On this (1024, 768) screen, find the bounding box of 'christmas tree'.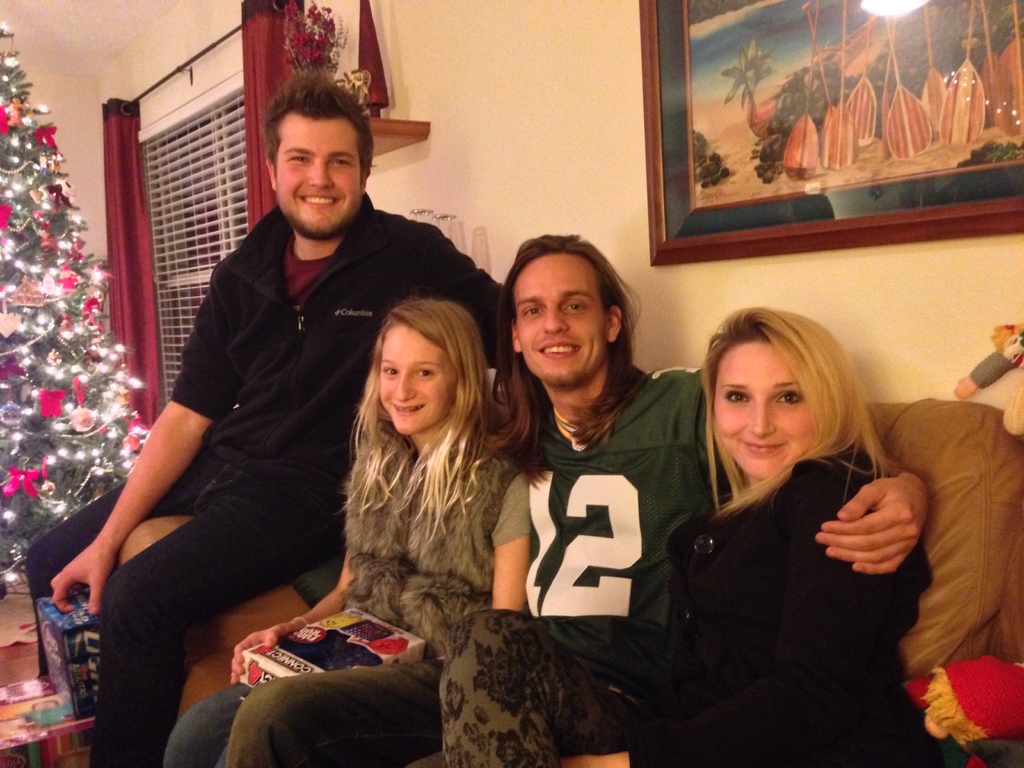
Bounding box: (left=0, top=12, right=164, bottom=600).
